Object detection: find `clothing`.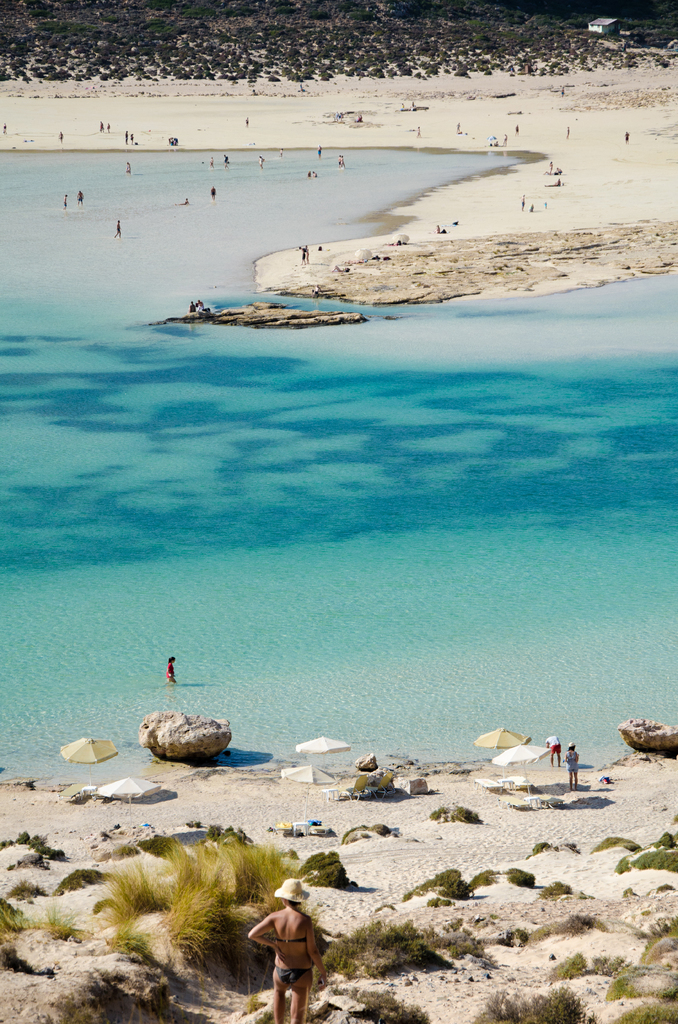
bbox=[517, 196, 526, 211].
